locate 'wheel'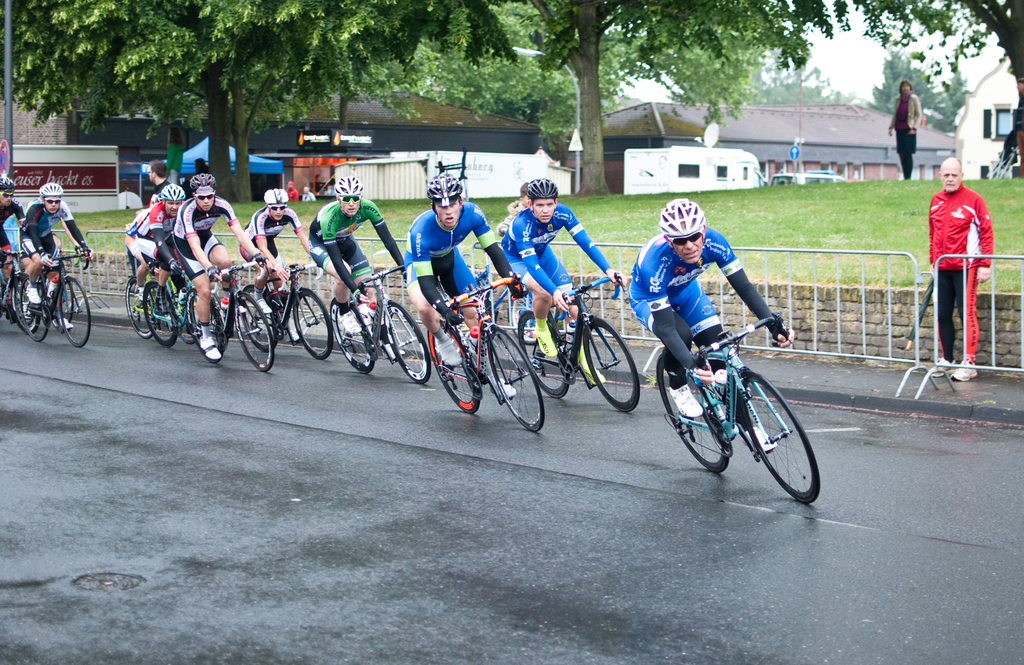
bbox=(143, 283, 176, 349)
